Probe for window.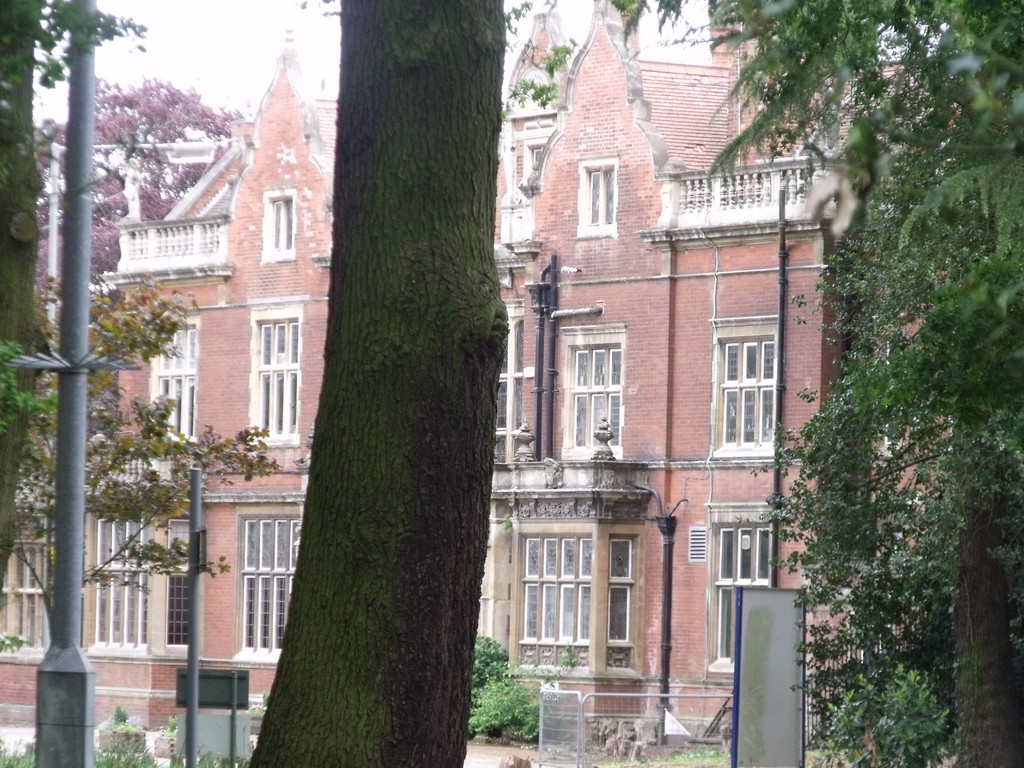
Probe result: Rect(243, 302, 308, 447).
